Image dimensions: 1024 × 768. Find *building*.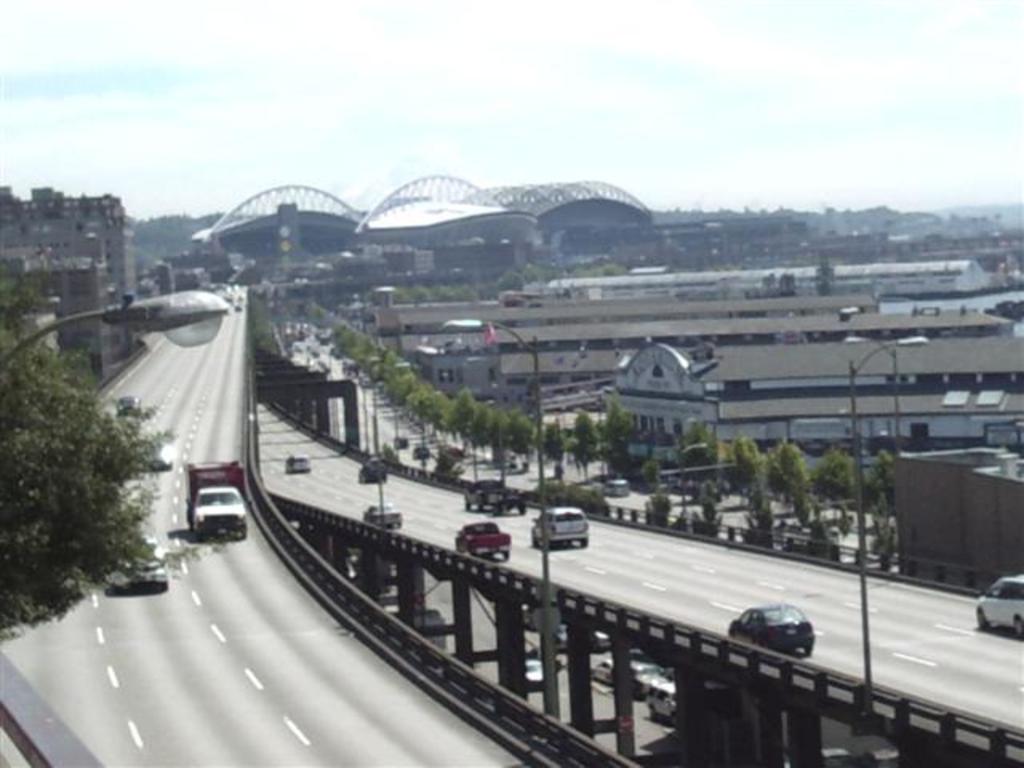
x1=0, y1=314, x2=59, y2=362.
